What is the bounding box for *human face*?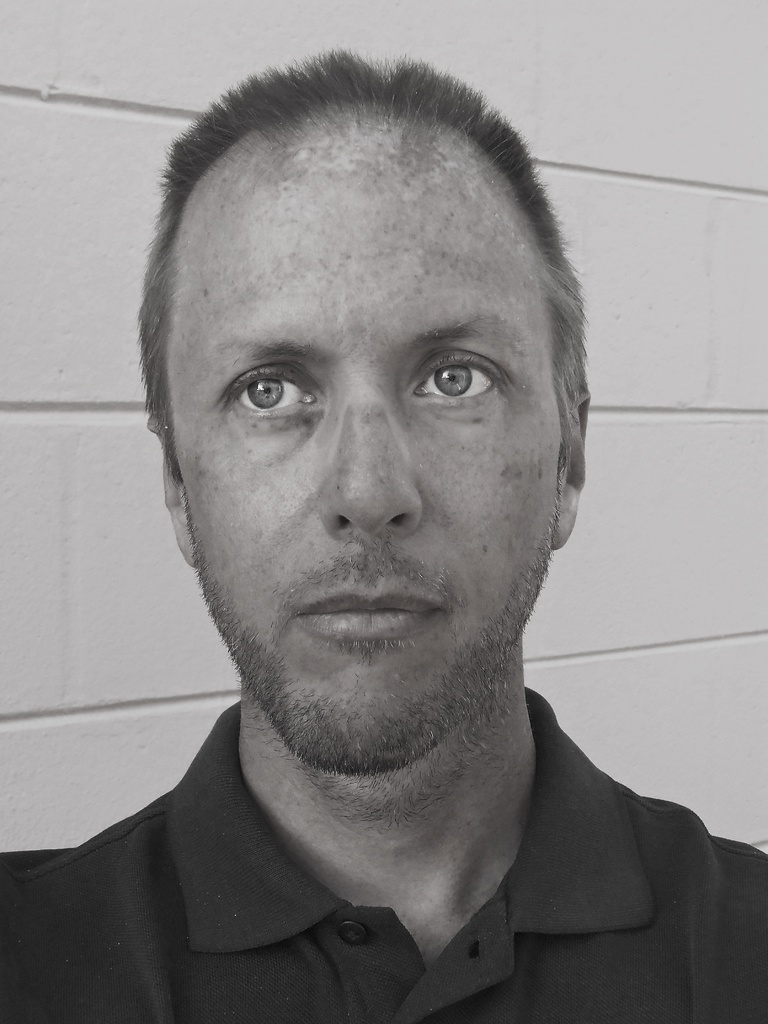
<box>173,163,569,774</box>.
